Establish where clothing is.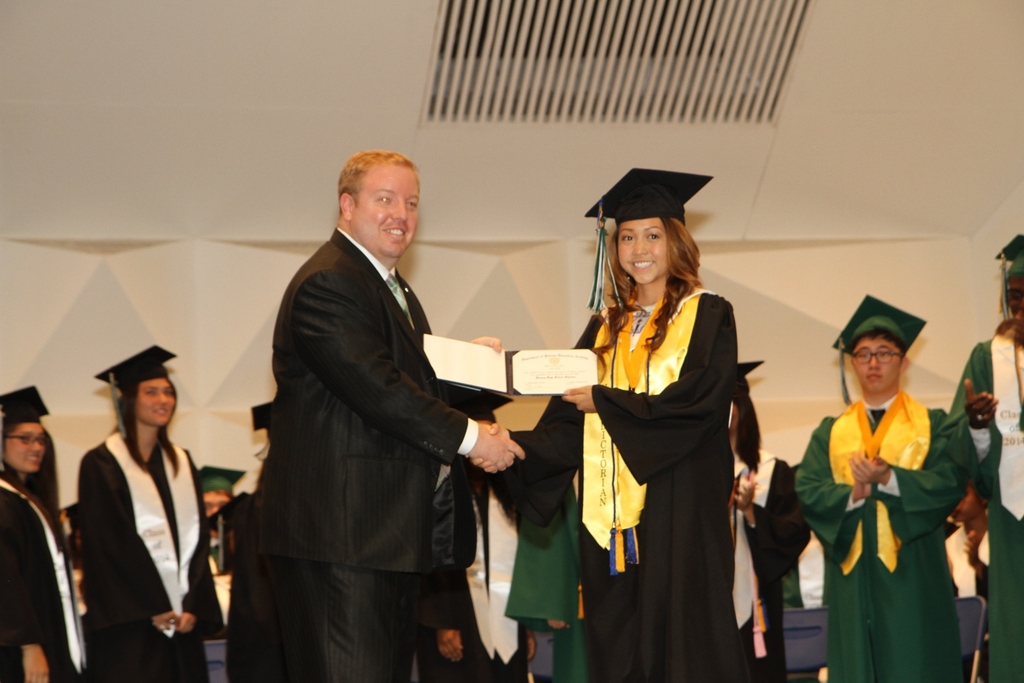
Established at box(247, 223, 479, 682).
